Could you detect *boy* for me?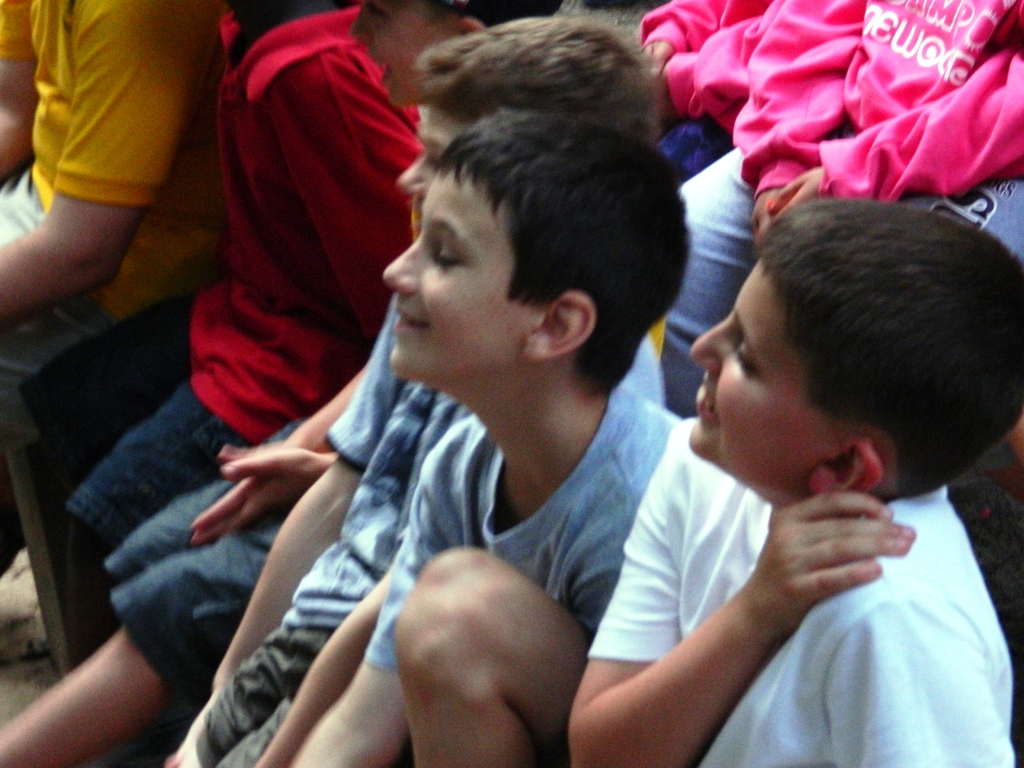
Detection result: BBox(300, 108, 686, 767).
